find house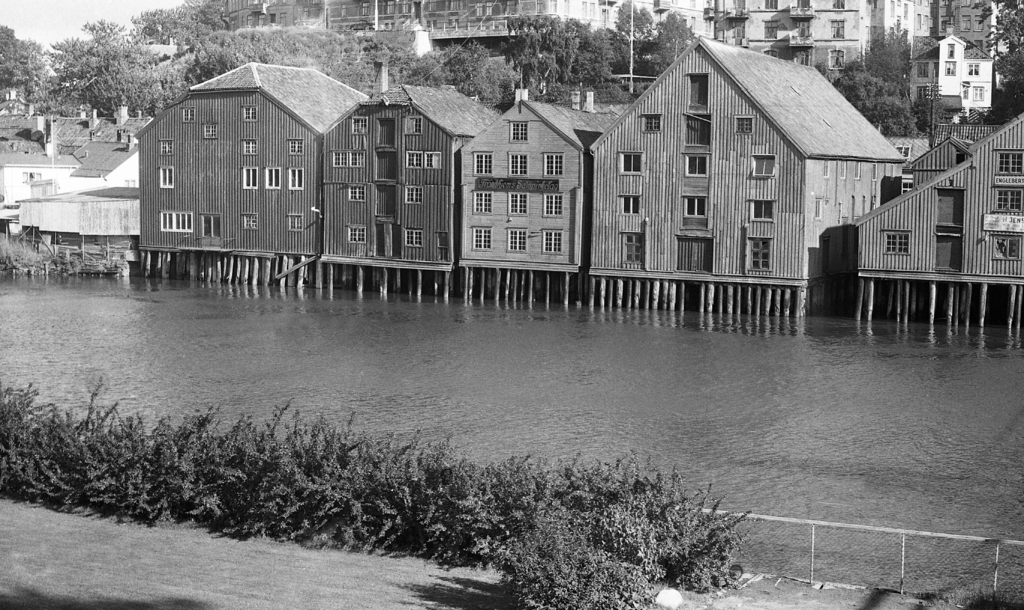
bbox=[911, 27, 1000, 112]
